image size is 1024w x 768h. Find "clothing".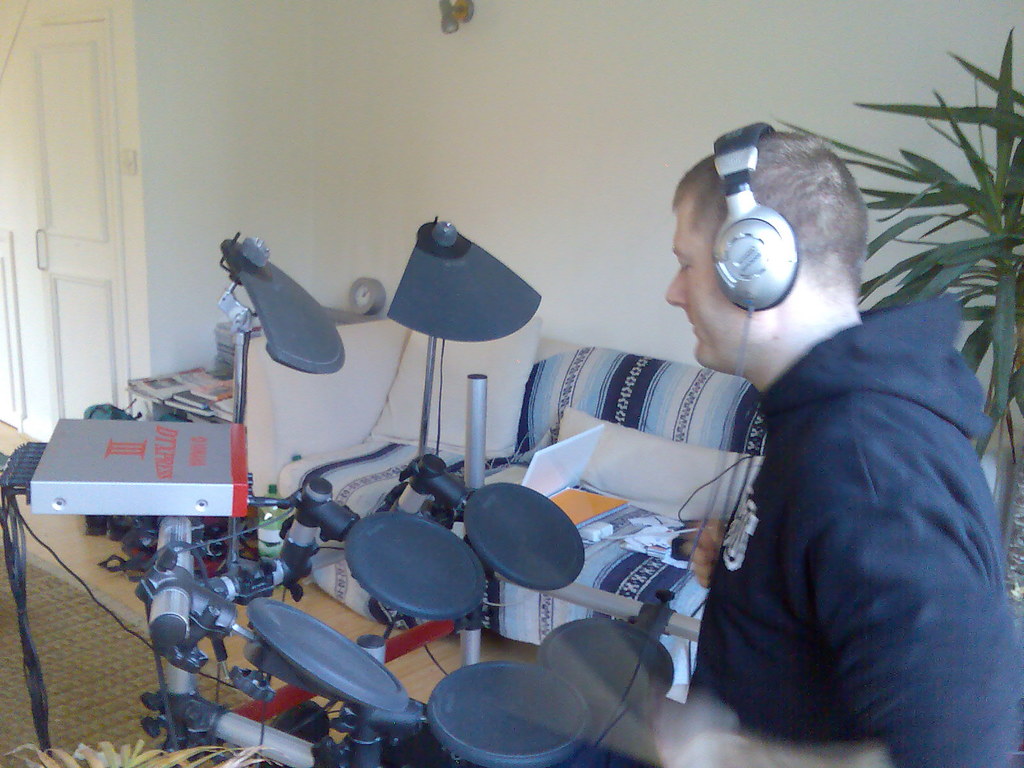
692, 294, 1023, 767.
